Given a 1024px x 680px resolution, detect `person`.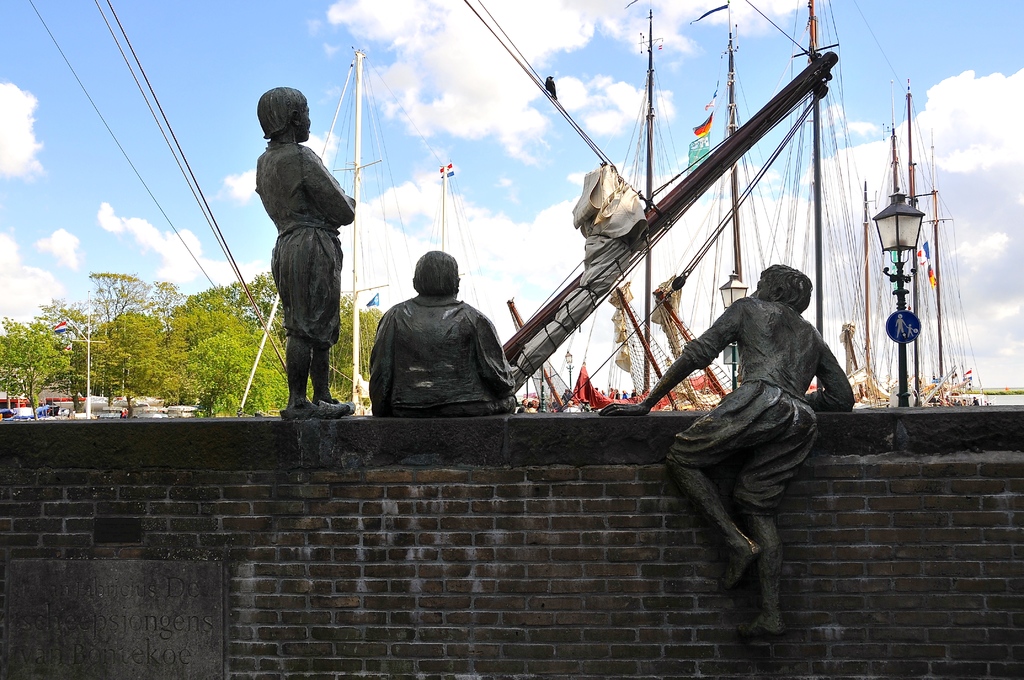
[598,266,852,631].
